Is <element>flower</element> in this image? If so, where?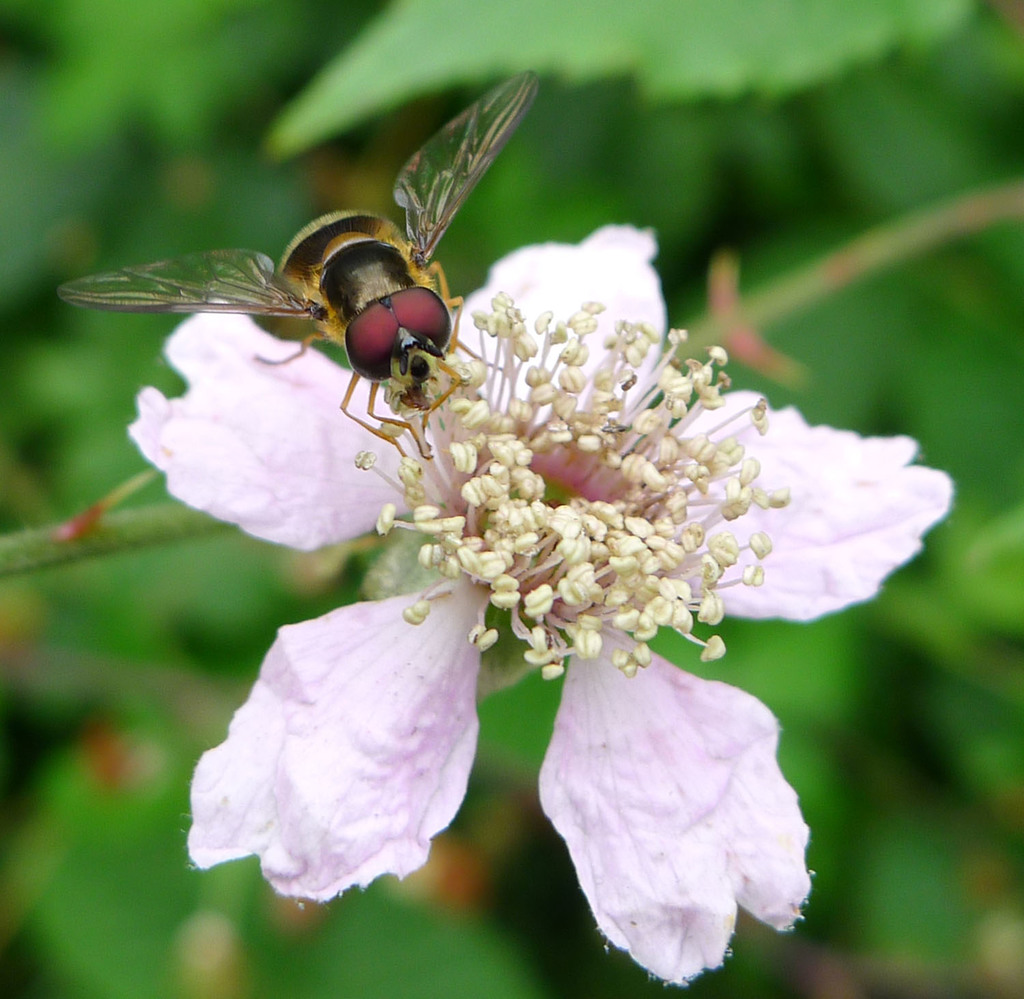
Yes, at 125 111 928 983.
